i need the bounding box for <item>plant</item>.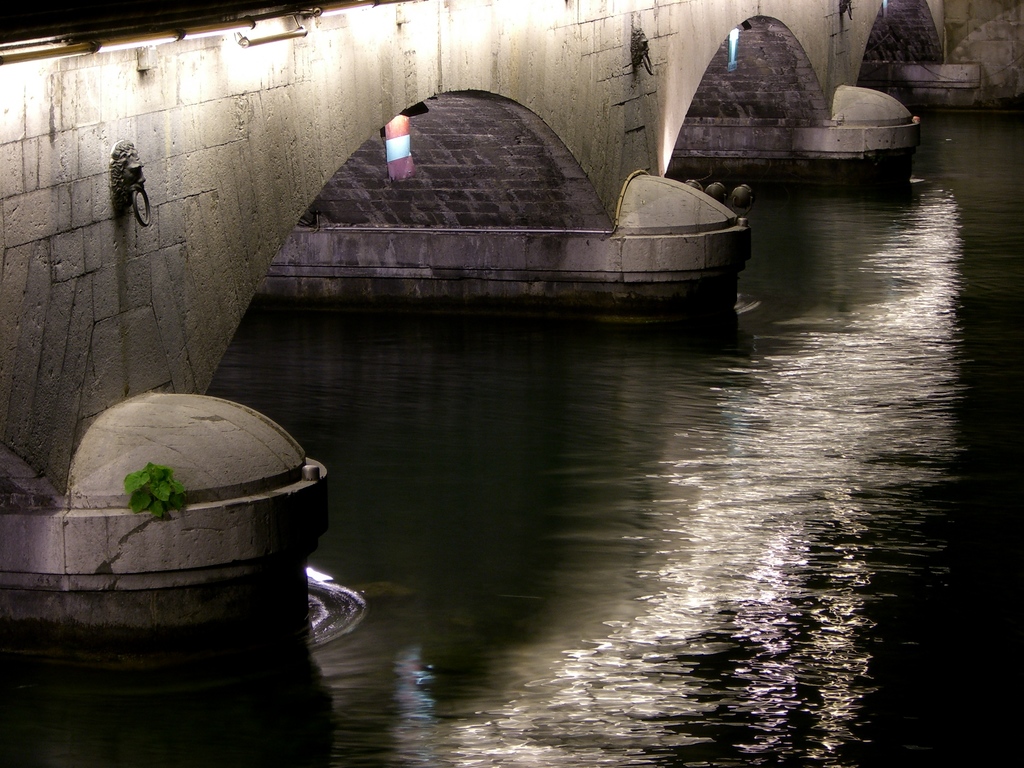
Here it is: <box>124,460,190,522</box>.
